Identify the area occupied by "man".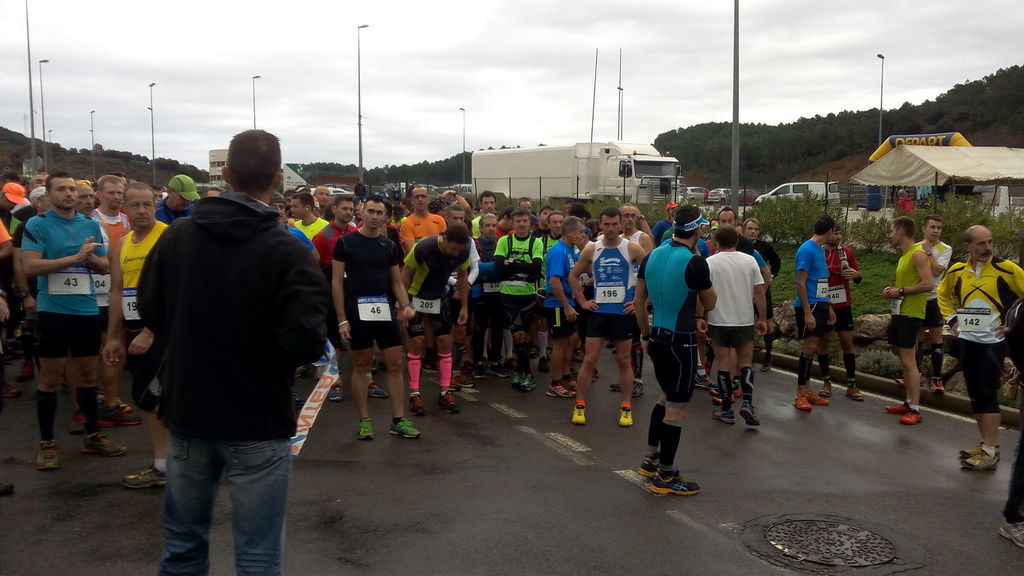
Area: box(938, 225, 1023, 476).
